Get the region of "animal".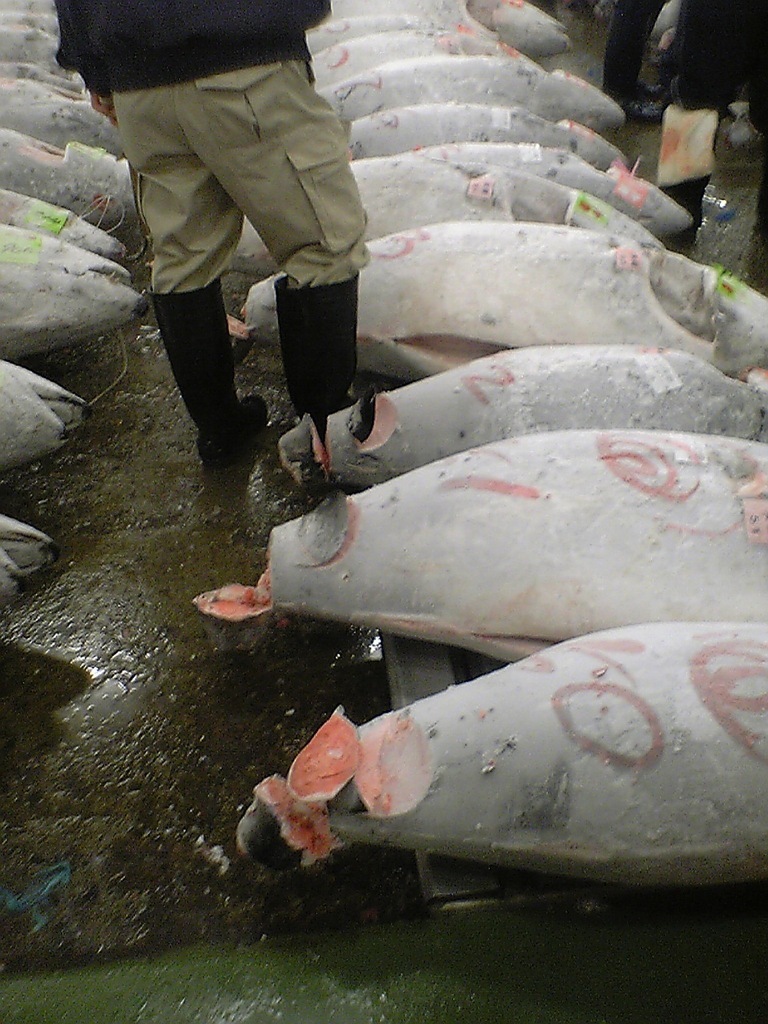
(left=294, top=336, right=761, bottom=485).
